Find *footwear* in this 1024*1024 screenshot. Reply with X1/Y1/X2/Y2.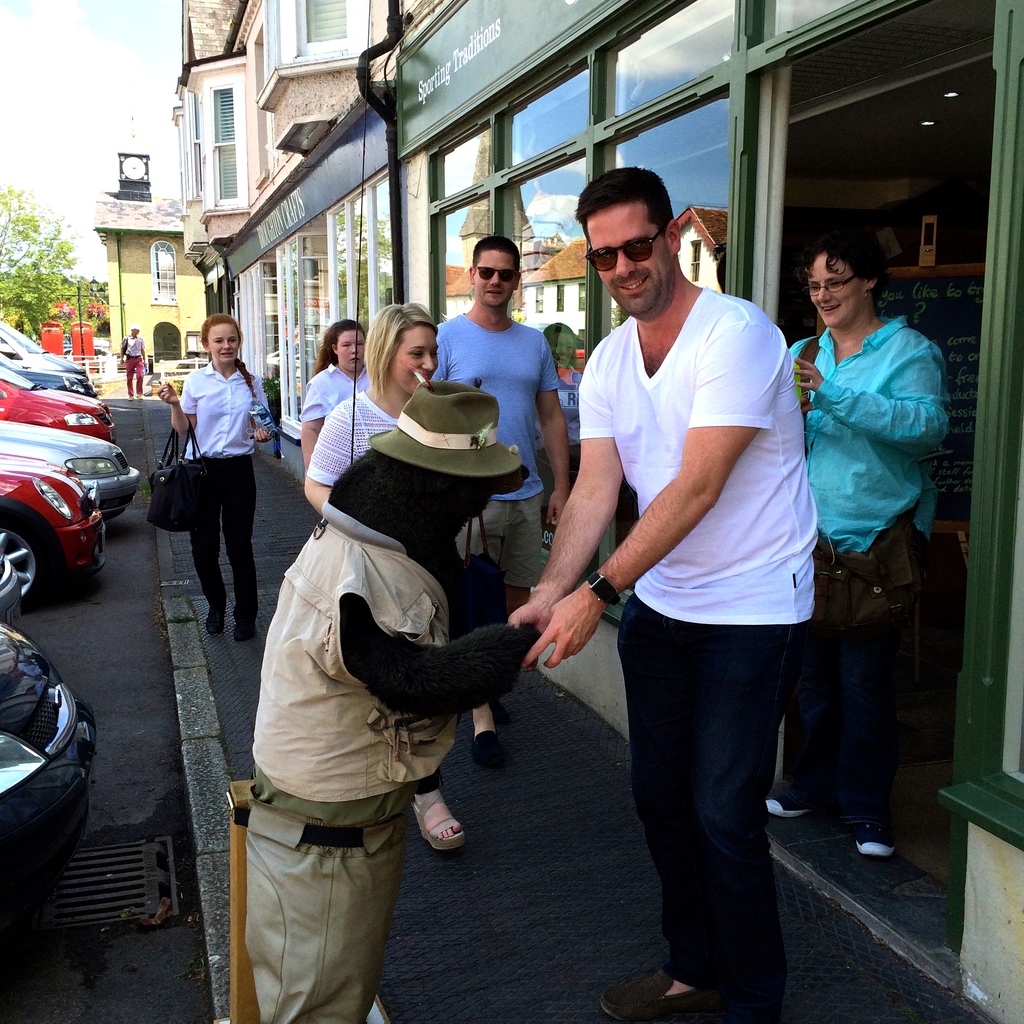
236/623/255/642.
